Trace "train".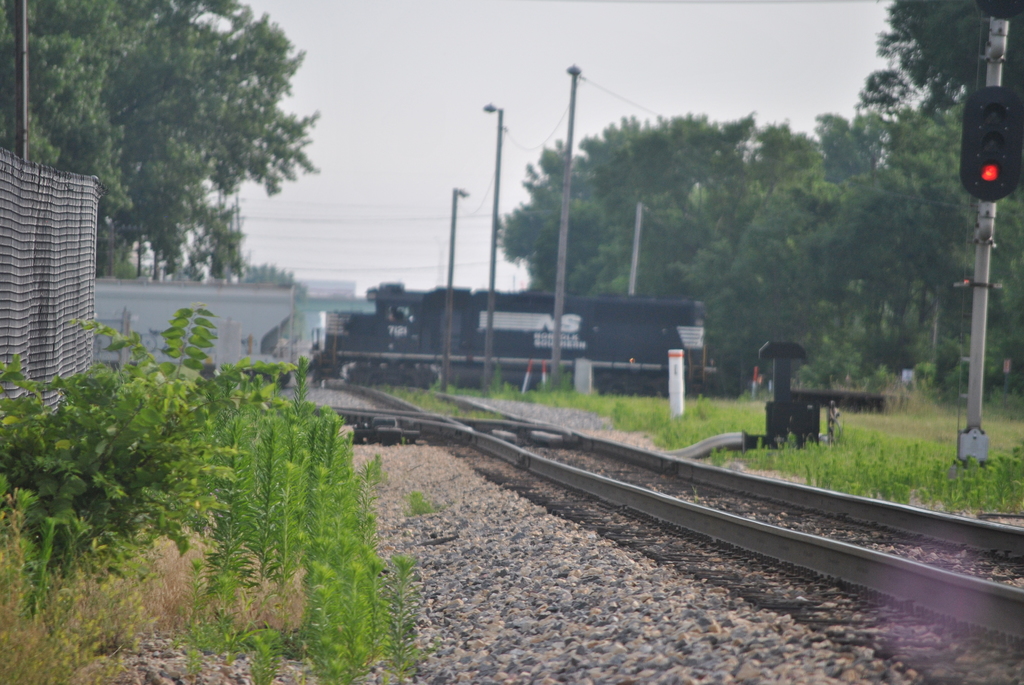
Traced to x1=313, y1=276, x2=719, y2=398.
